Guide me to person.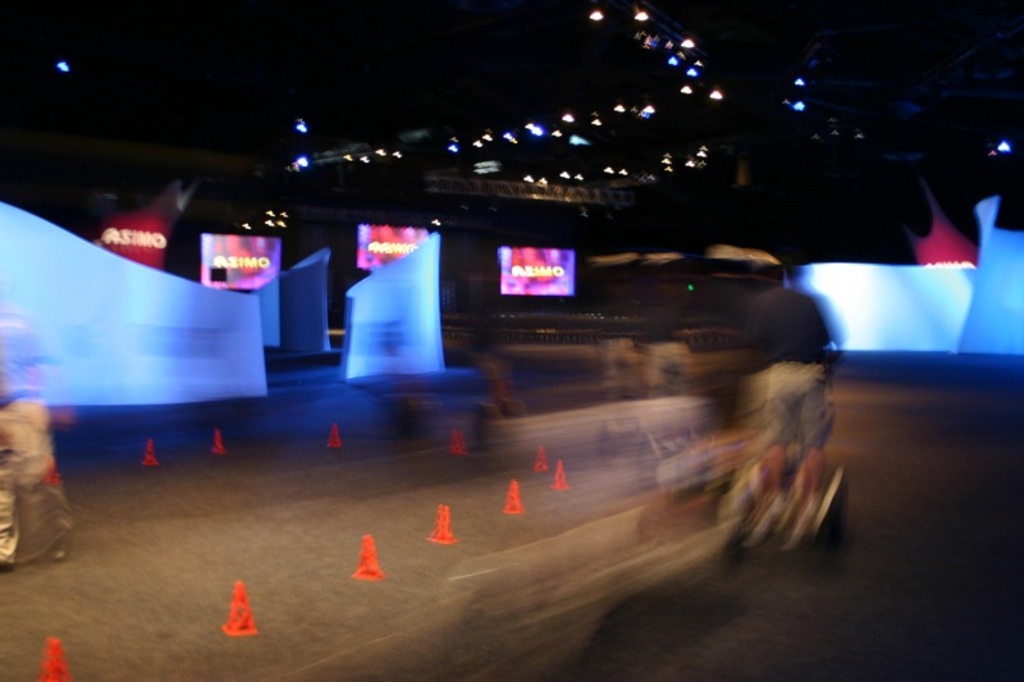
Guidance: 0/292/83/577.
